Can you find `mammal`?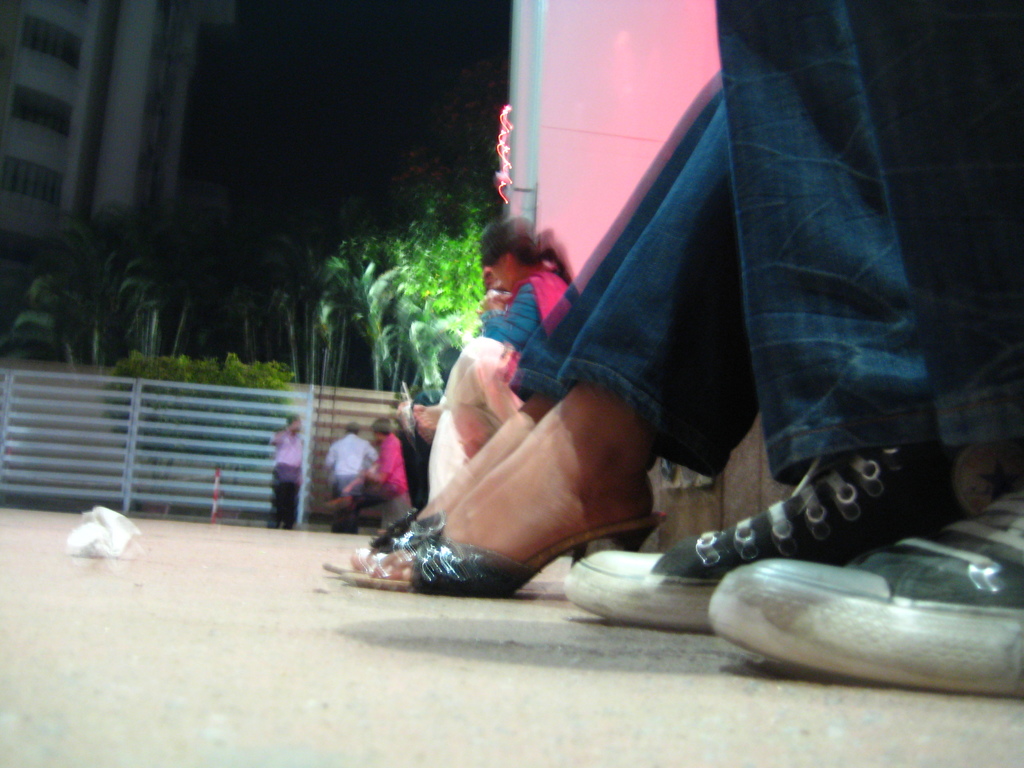
Yes, bounding box: 483:220:584:365.
